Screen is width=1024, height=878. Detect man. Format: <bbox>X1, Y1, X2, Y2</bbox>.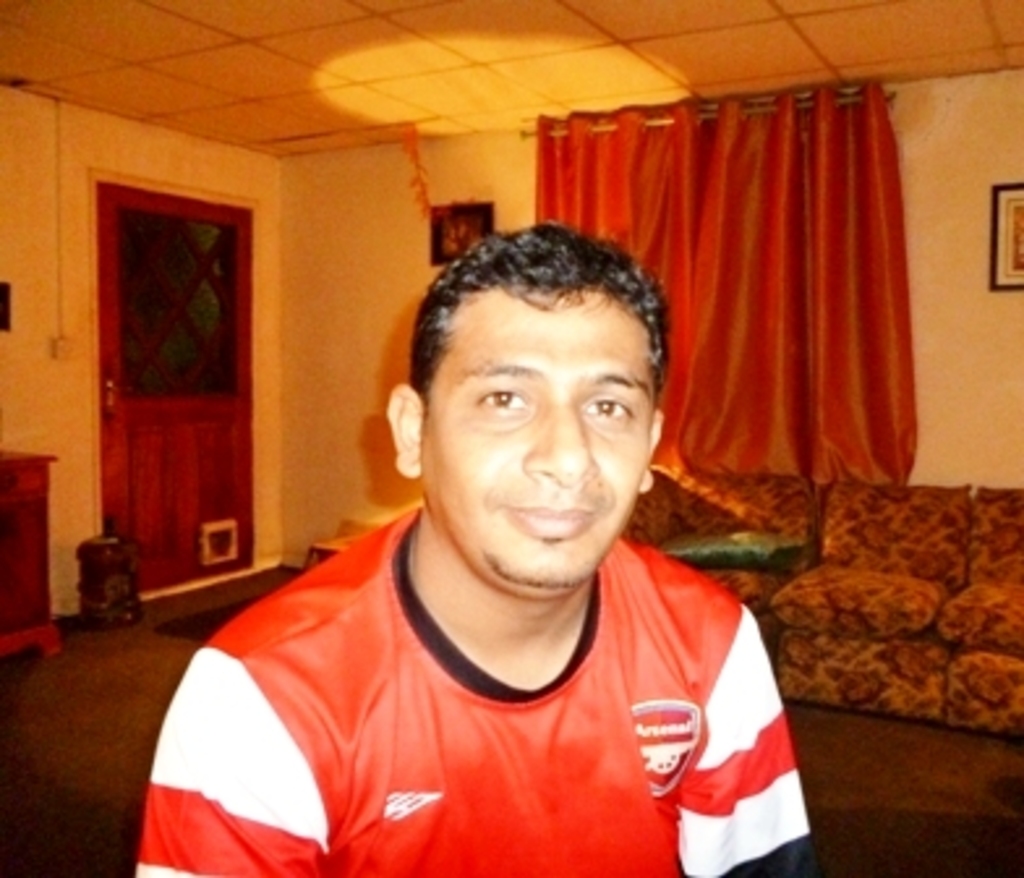
<bbox>162, 209, 825, 862</bbox>.
